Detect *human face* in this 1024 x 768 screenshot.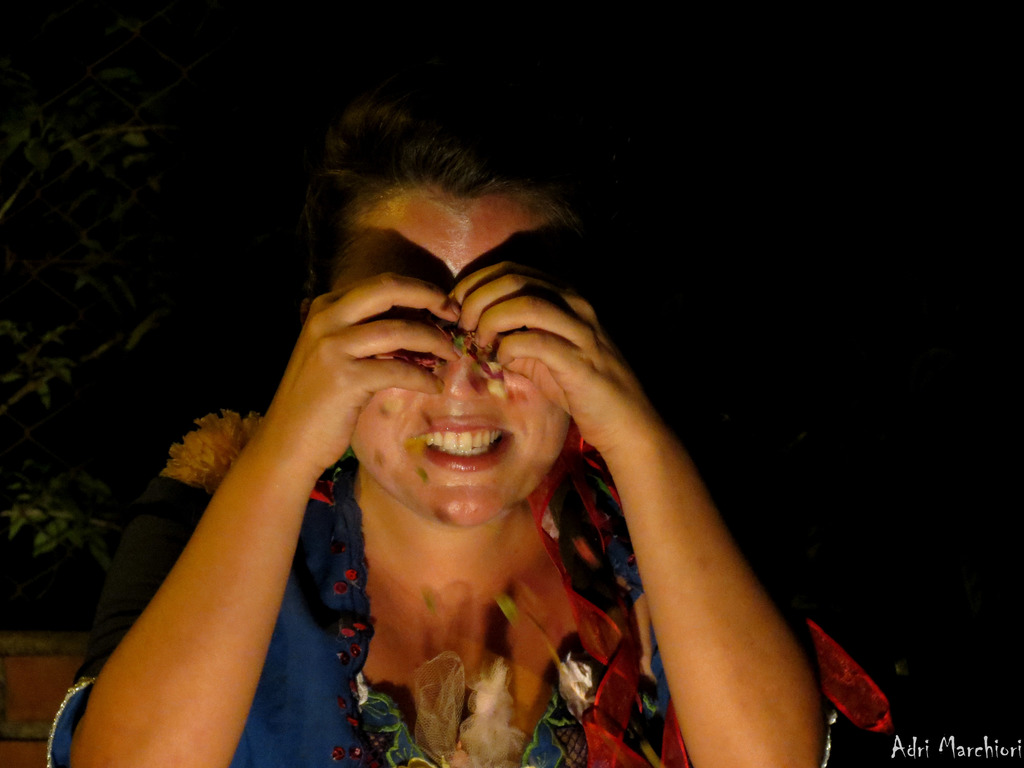
Detection: BBox(331, 198, 569, 532).
